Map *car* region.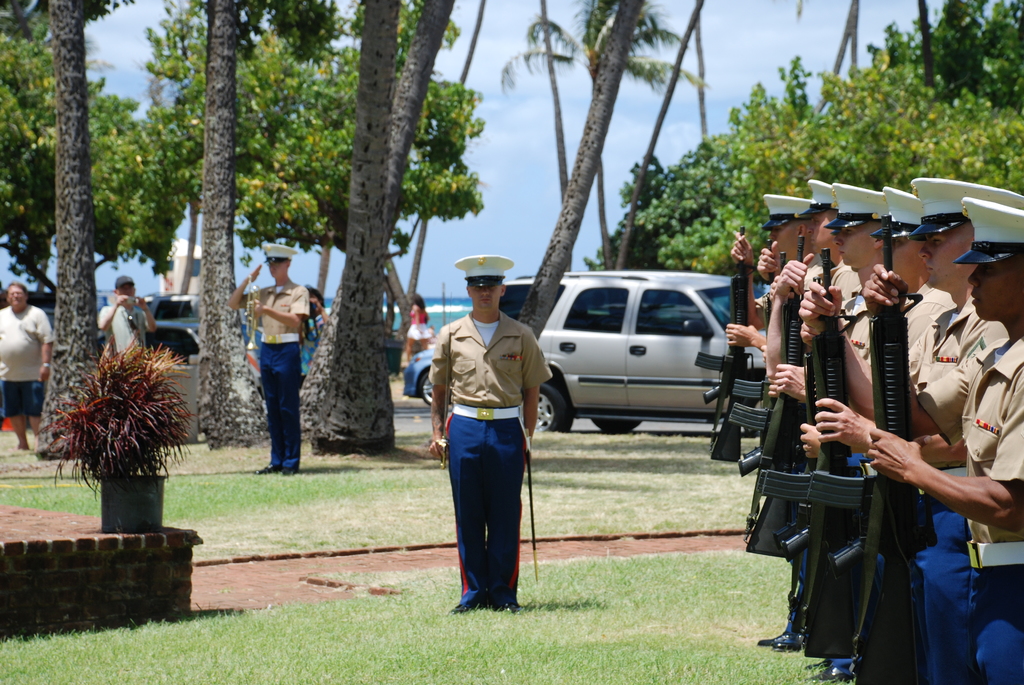
Mapped to 95:290:110:316.
